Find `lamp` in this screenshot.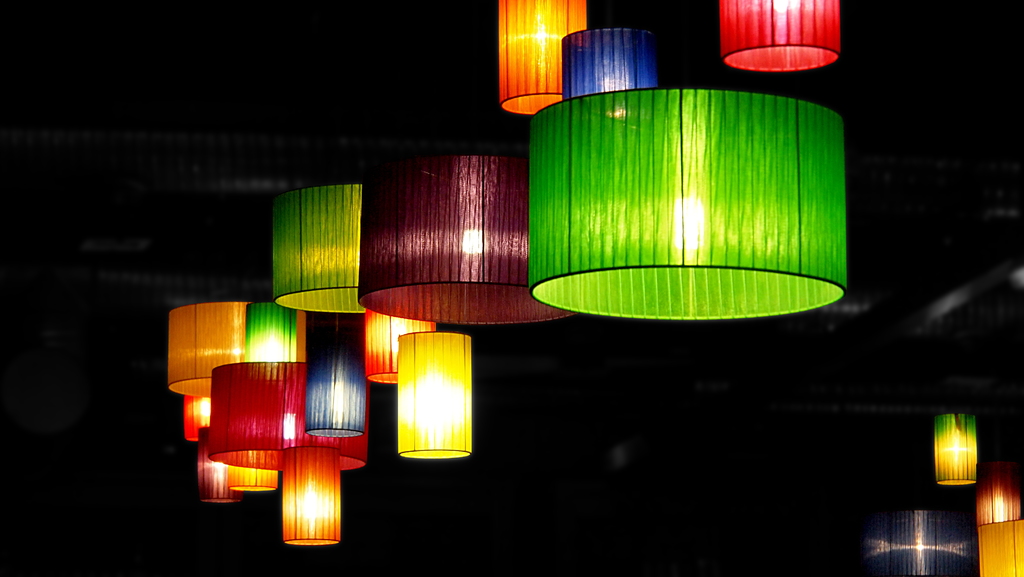
The bounding box for `lamp` is bbox=(282, 446, 341, 545).
